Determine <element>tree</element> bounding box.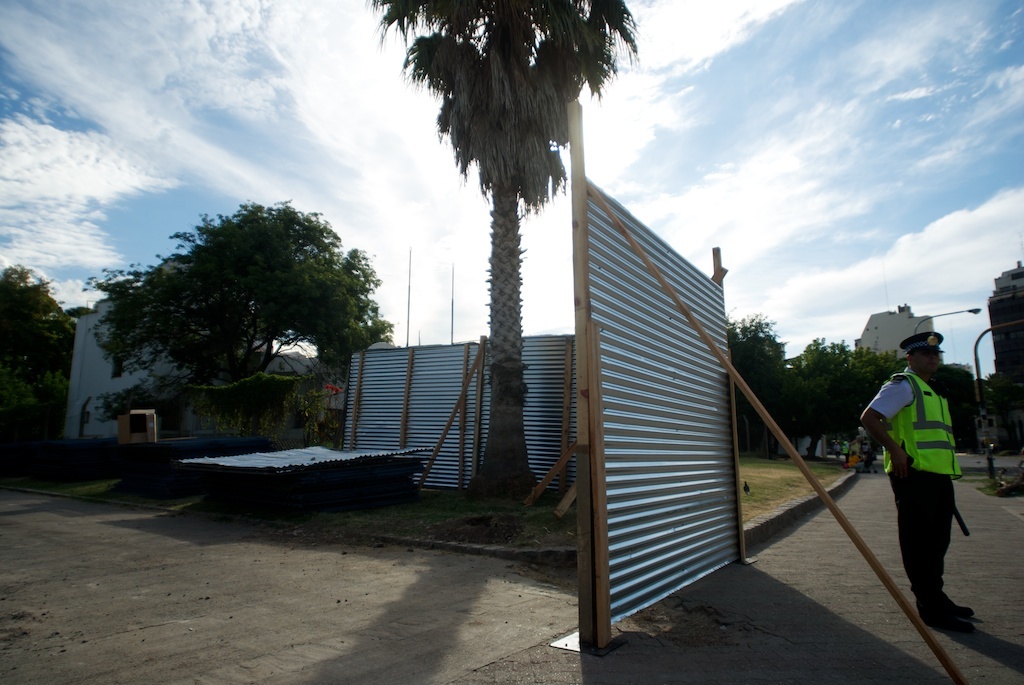
Determined: 0,260,80,461.
